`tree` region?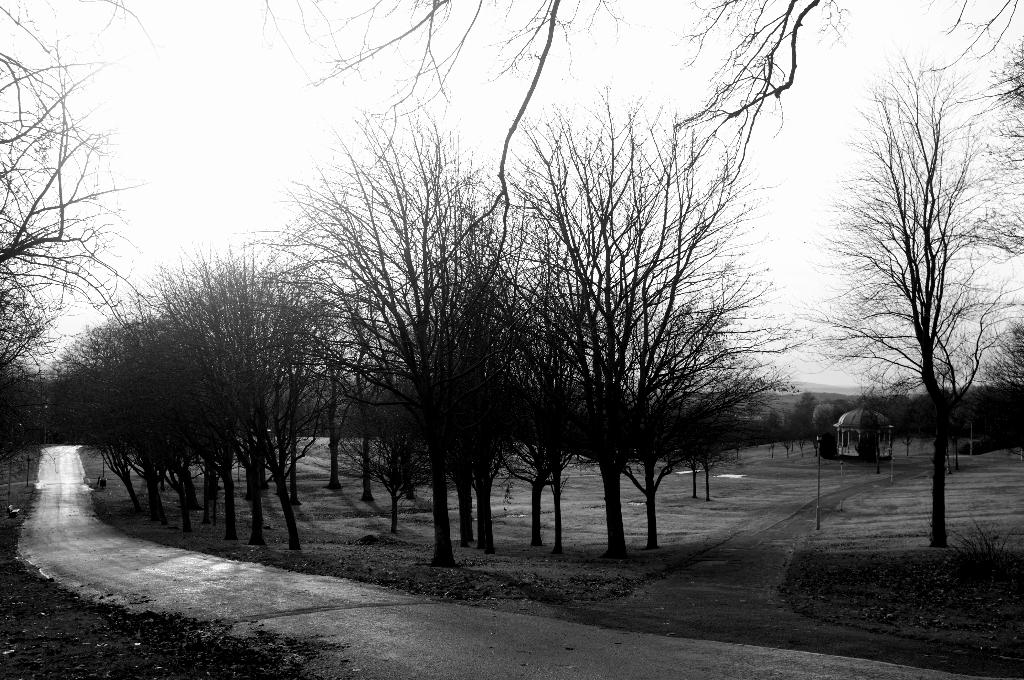
locate(273, 88, 508, 571)
